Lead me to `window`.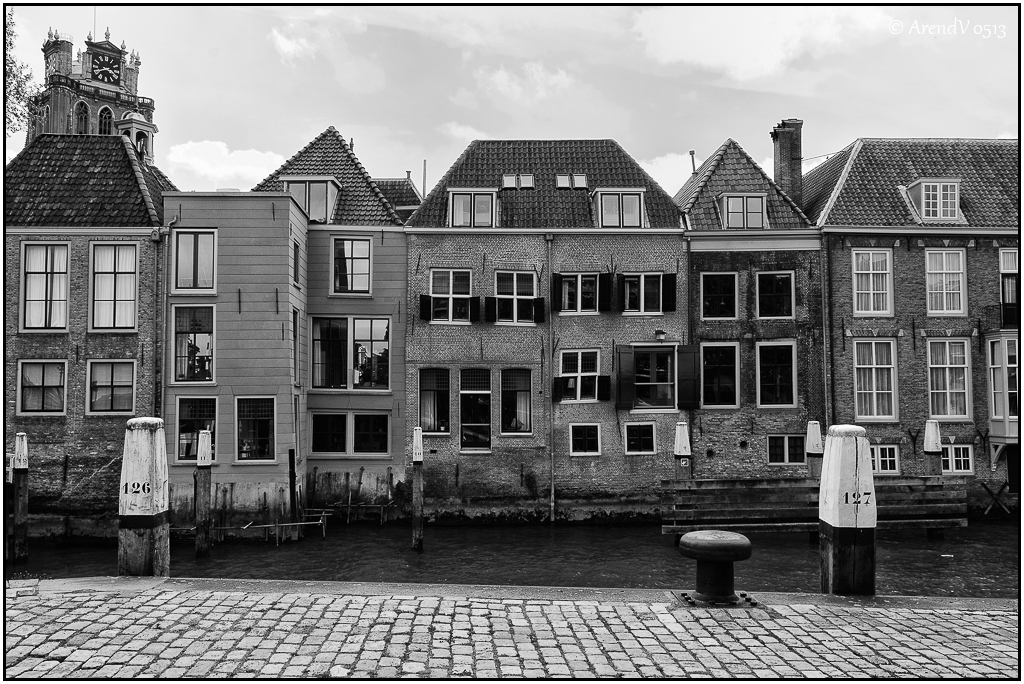
Lead to [left=329, top=225, right=374, bottom=295].
